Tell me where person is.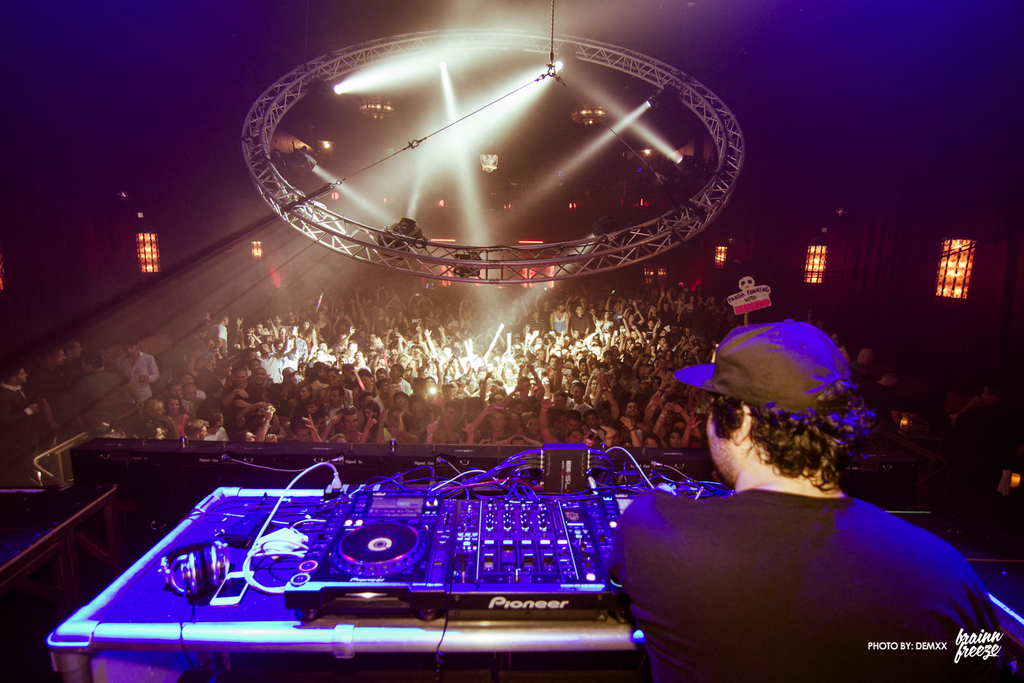
person is at 253 405 276 442.
